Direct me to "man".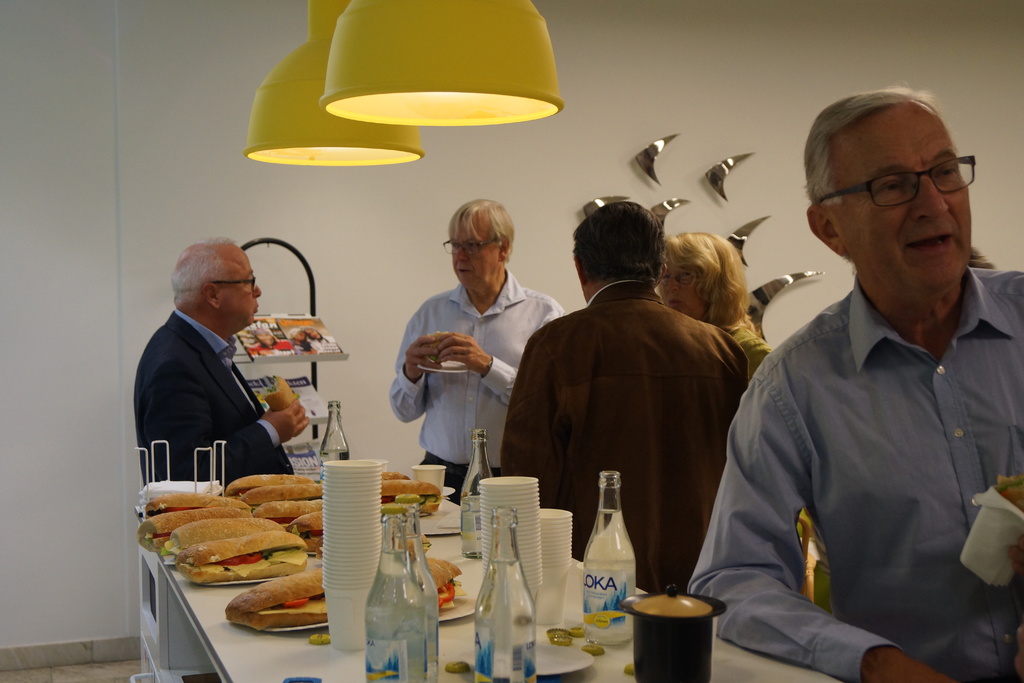
Direction: bbox=(390, 198, 567, 506).
